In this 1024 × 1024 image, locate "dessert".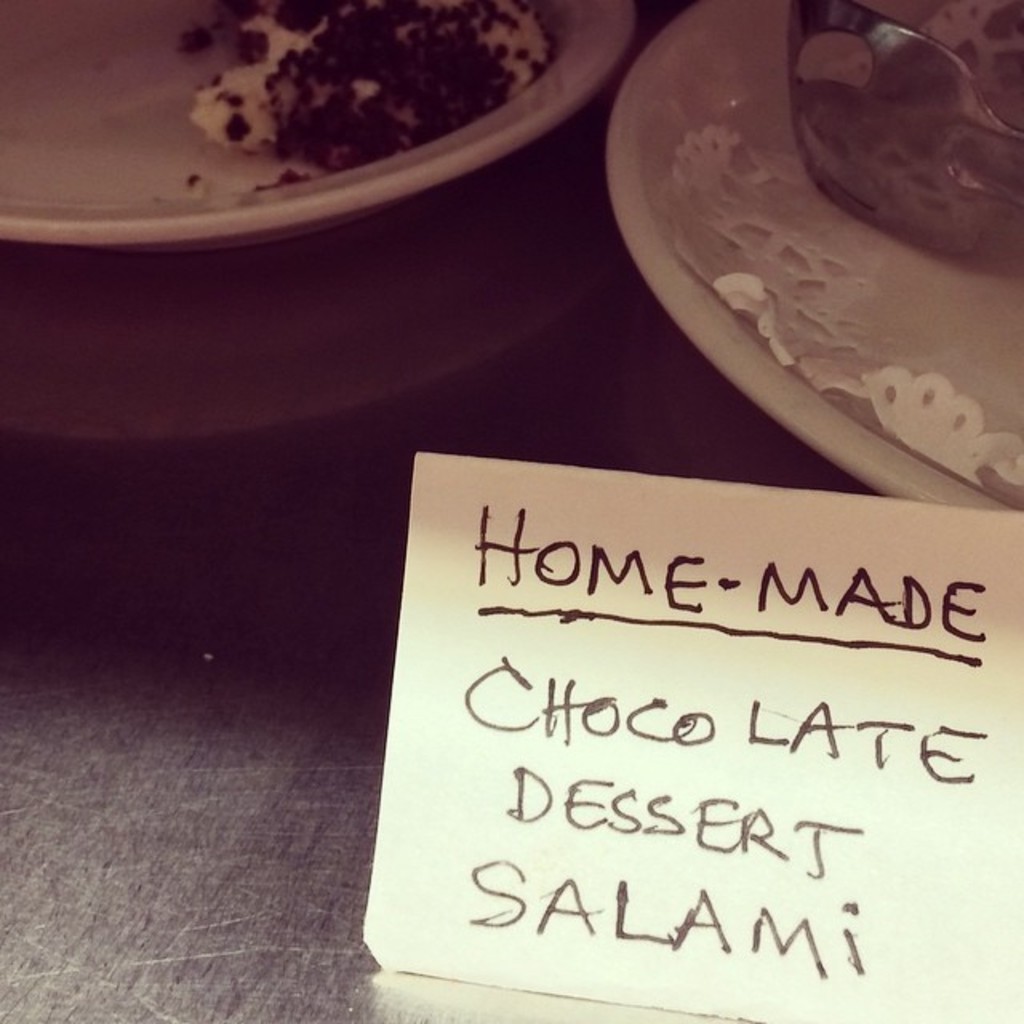
Bounding box: <bbox>782, 0, 1022, 261</bbox>.
